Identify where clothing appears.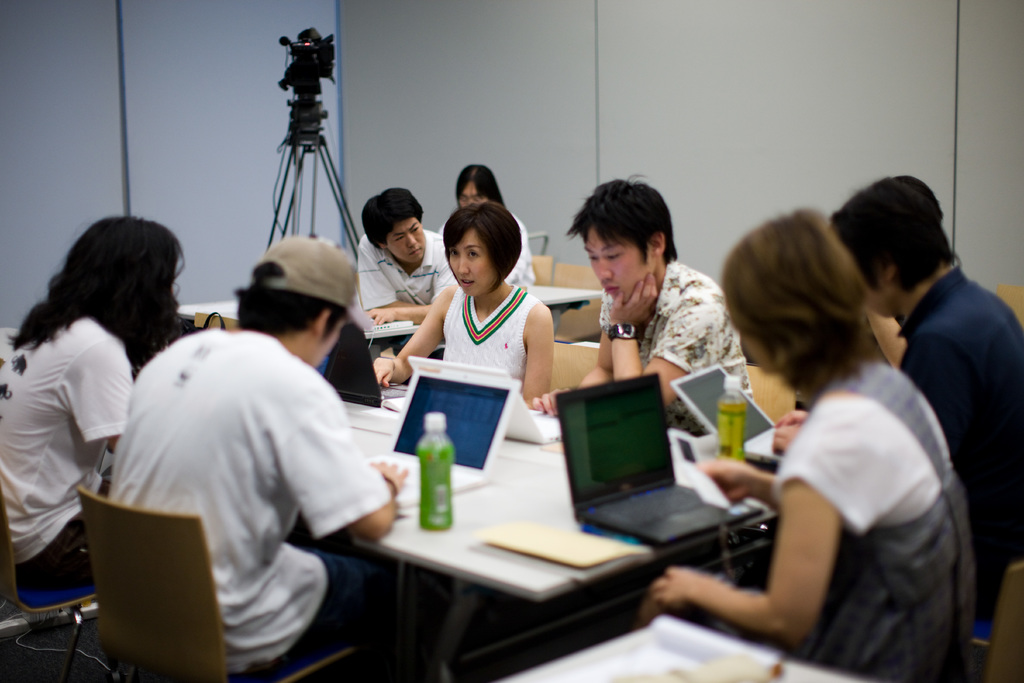
Appears at <box>595,255,749,422</box>.
